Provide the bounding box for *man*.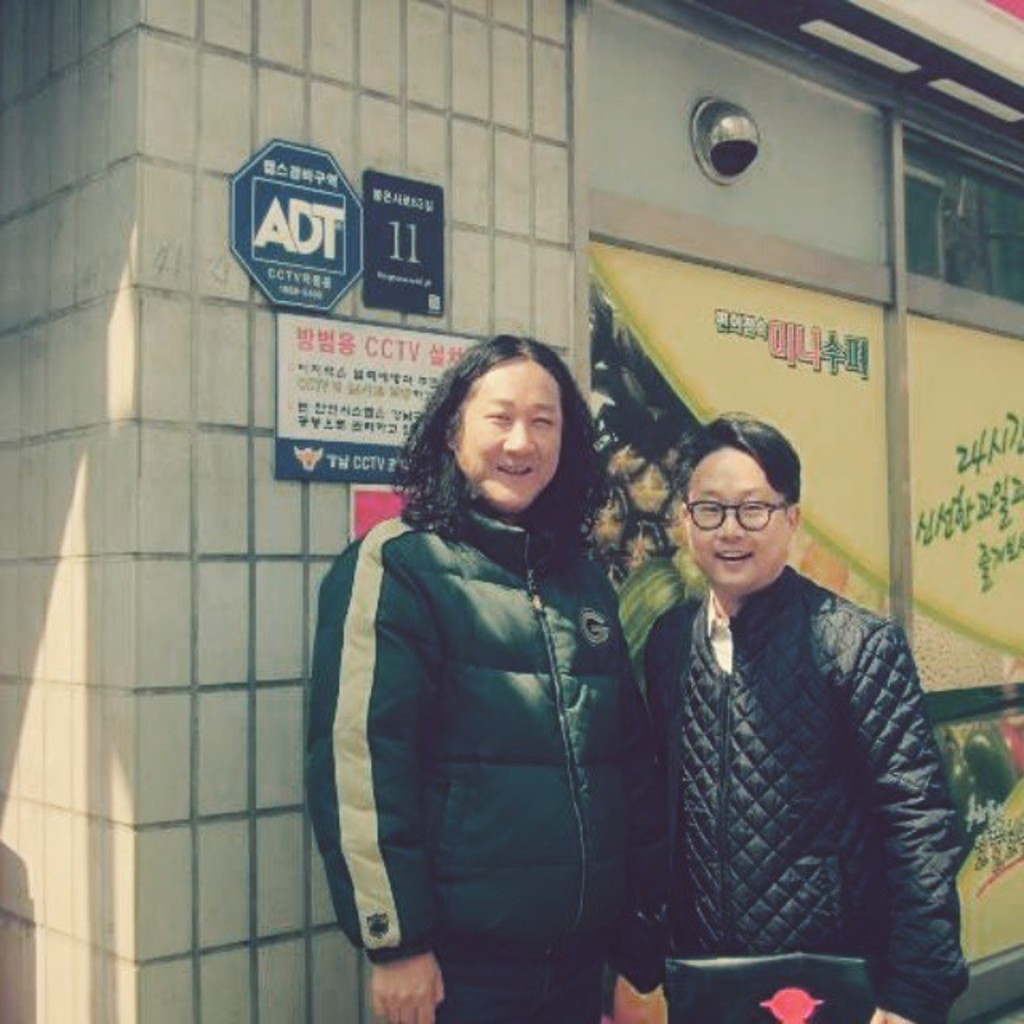
304:330:656:1022.
